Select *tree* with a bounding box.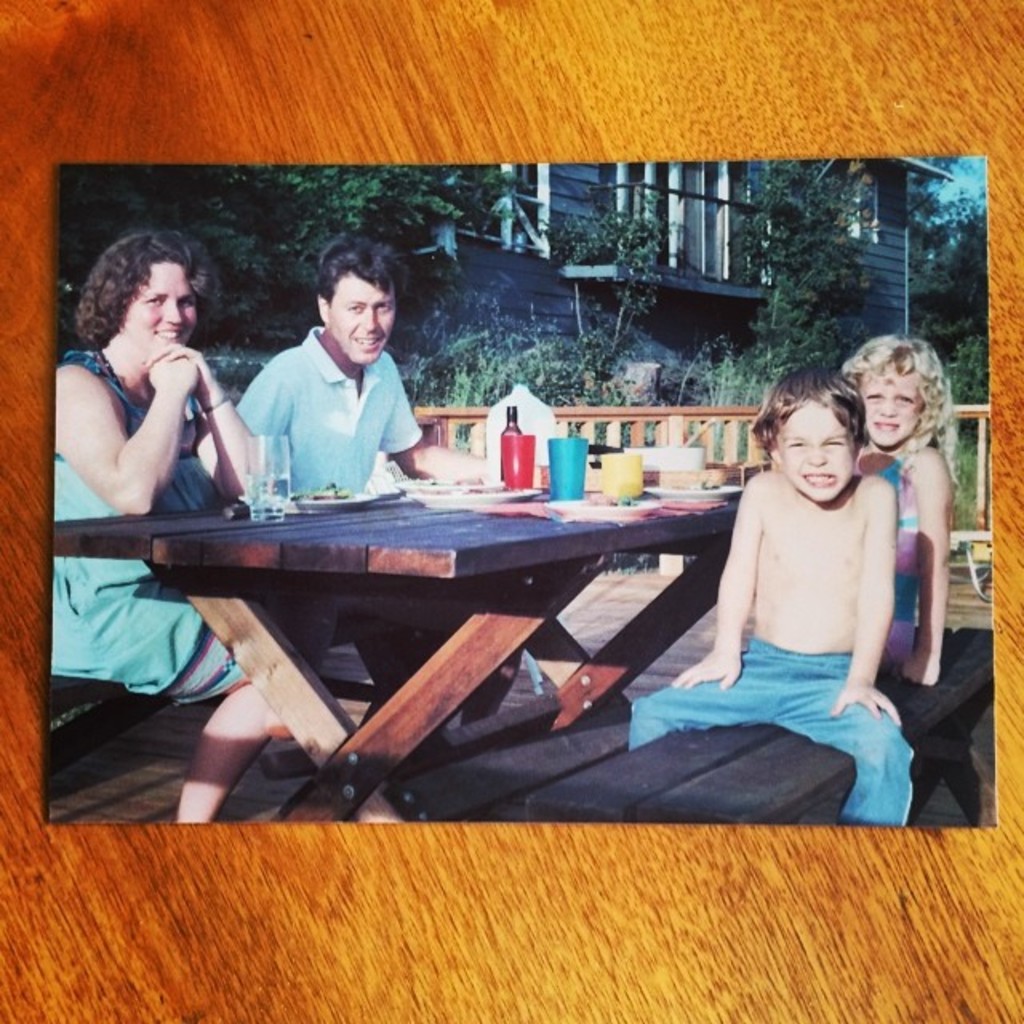
46,158,235,342.
